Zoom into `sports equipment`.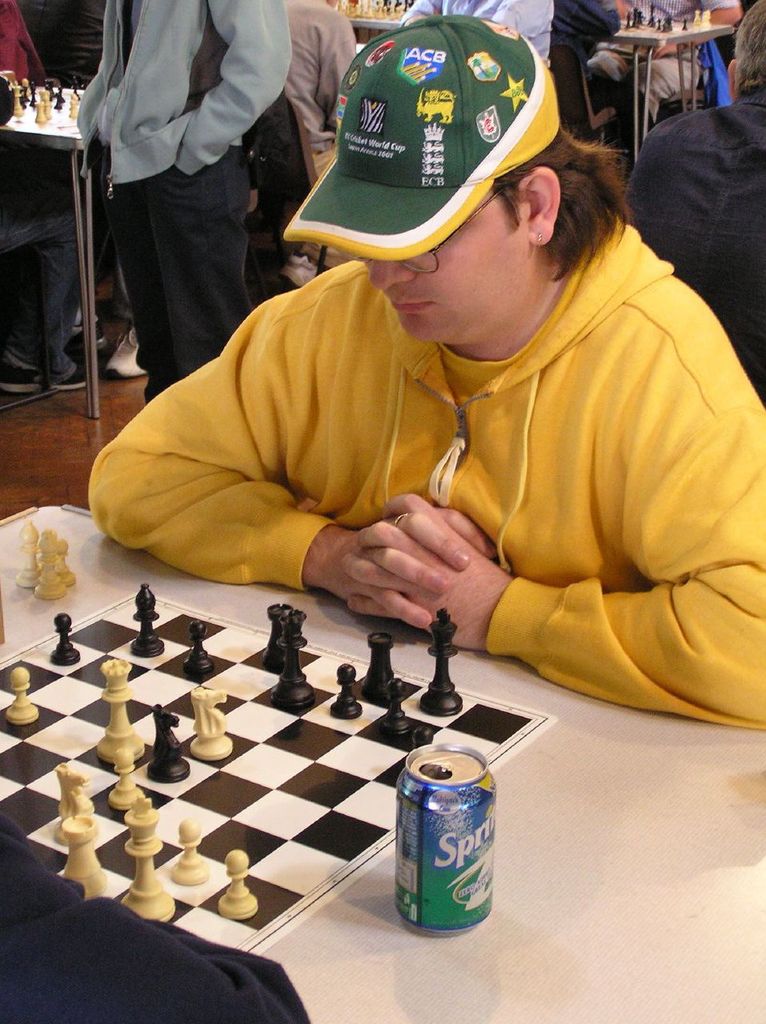
Zoom target: left=55, top=538, right=78, bottom=587.
